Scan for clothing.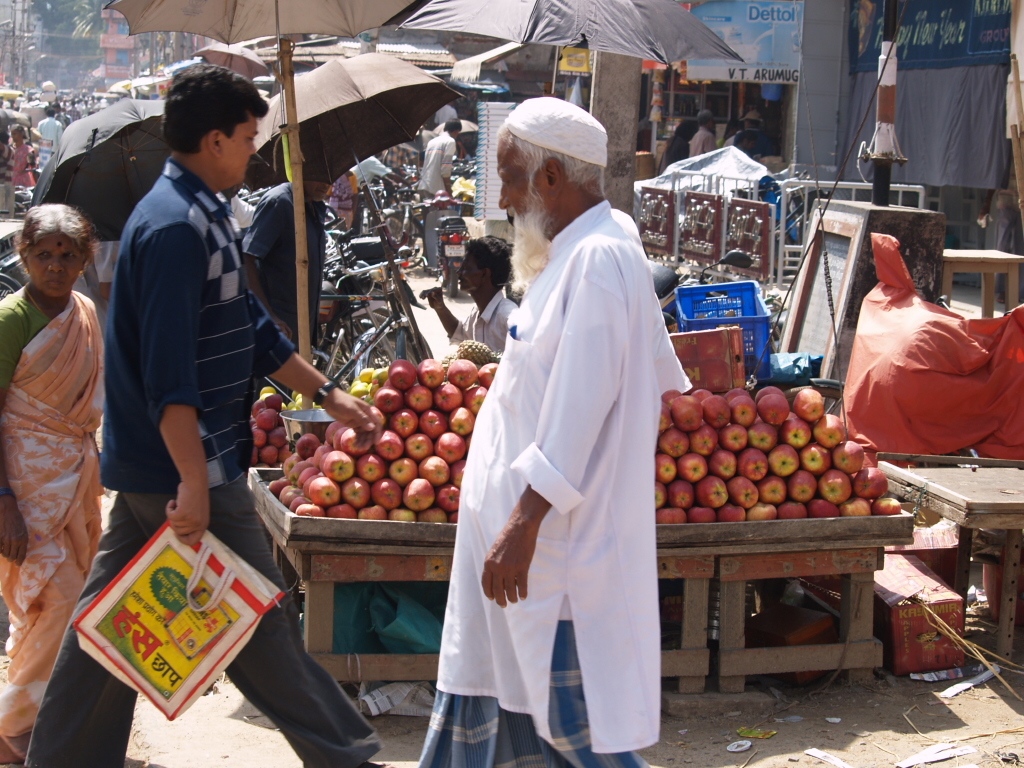
Scan result: region(352, 155, 377, 218).
